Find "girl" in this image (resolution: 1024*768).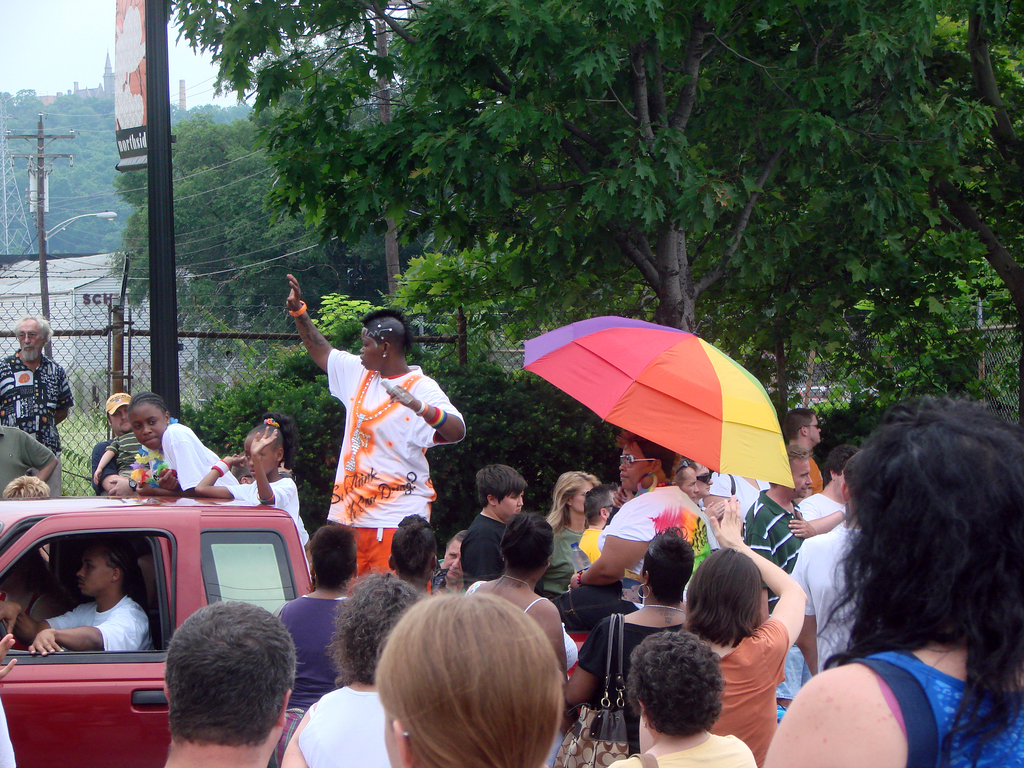
detection(131, 392, 239, 493).
